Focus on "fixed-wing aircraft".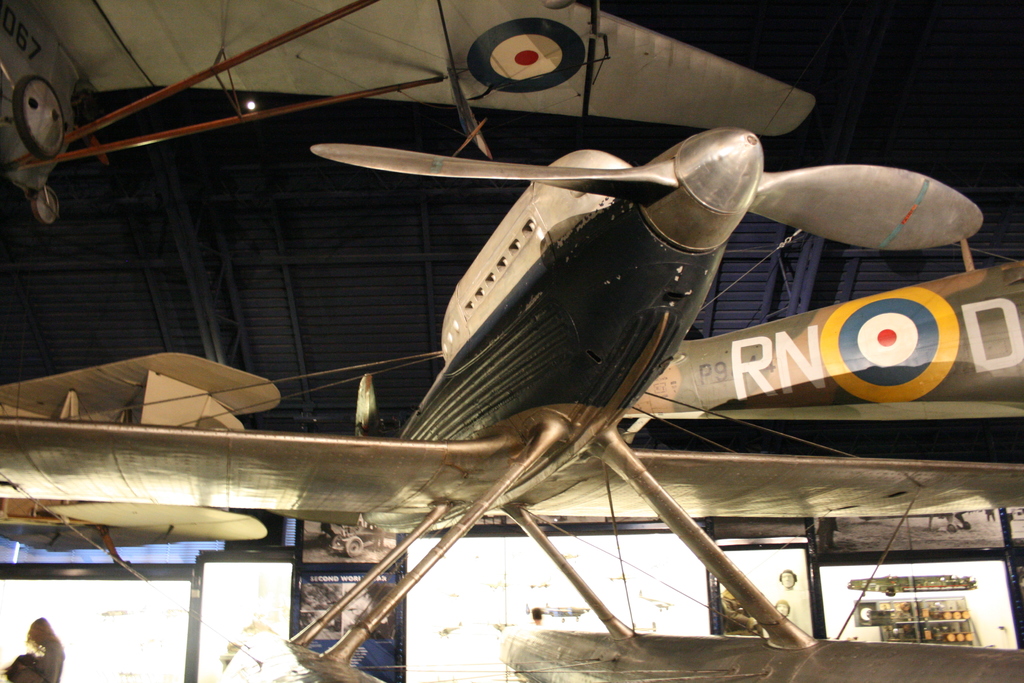
Focused at BBox(0, 346, 286, 547).
